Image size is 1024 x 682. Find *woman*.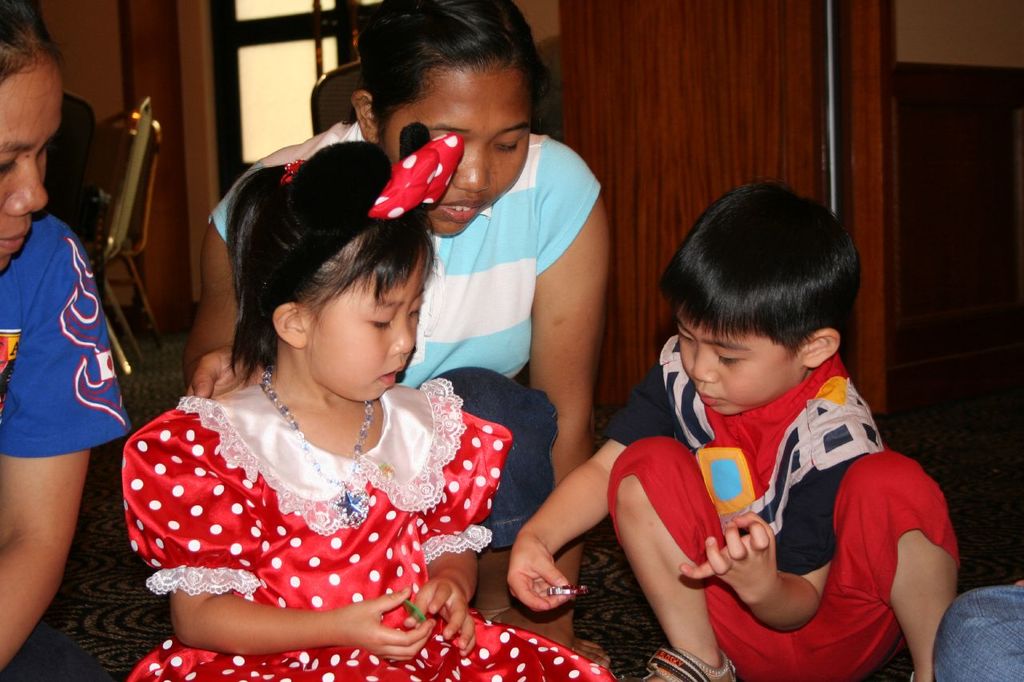
BBox(217, 0, 608, 547).
